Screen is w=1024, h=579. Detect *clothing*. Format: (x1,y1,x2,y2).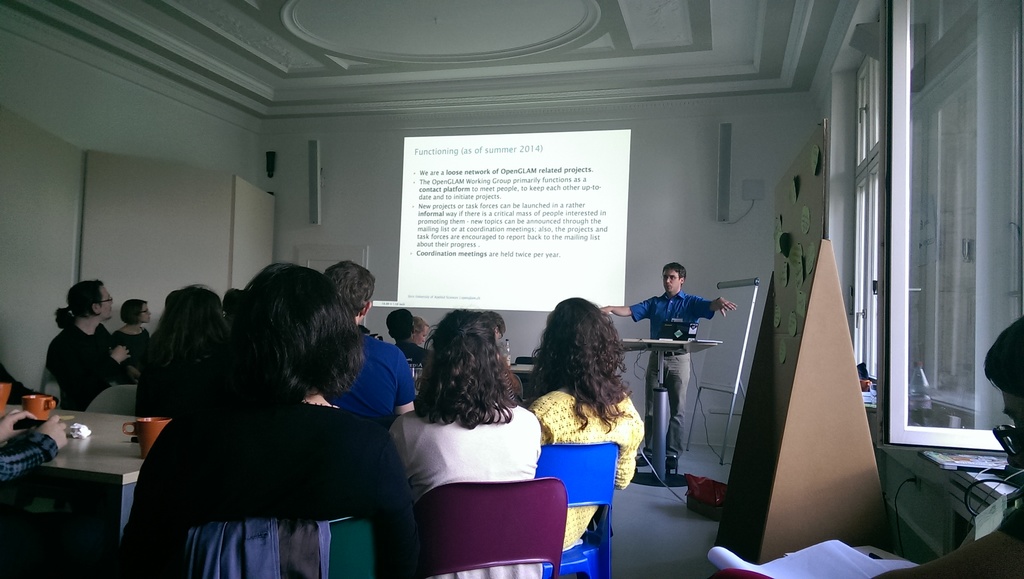
(527,391,643,564).
